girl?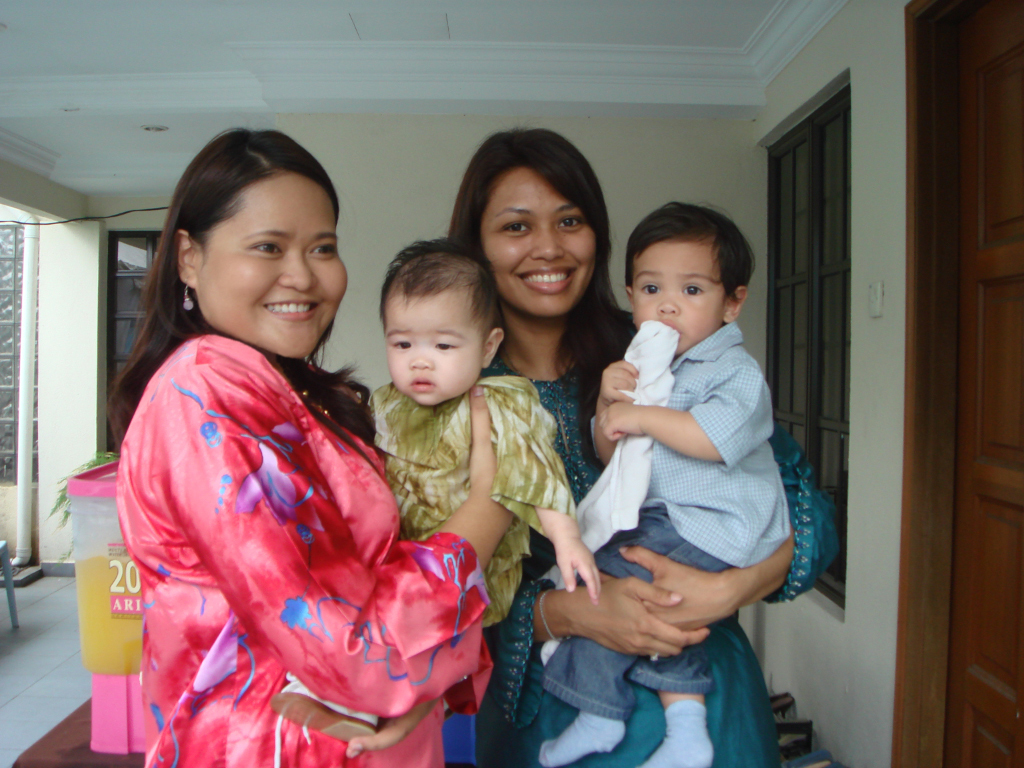
435,115,836,767
